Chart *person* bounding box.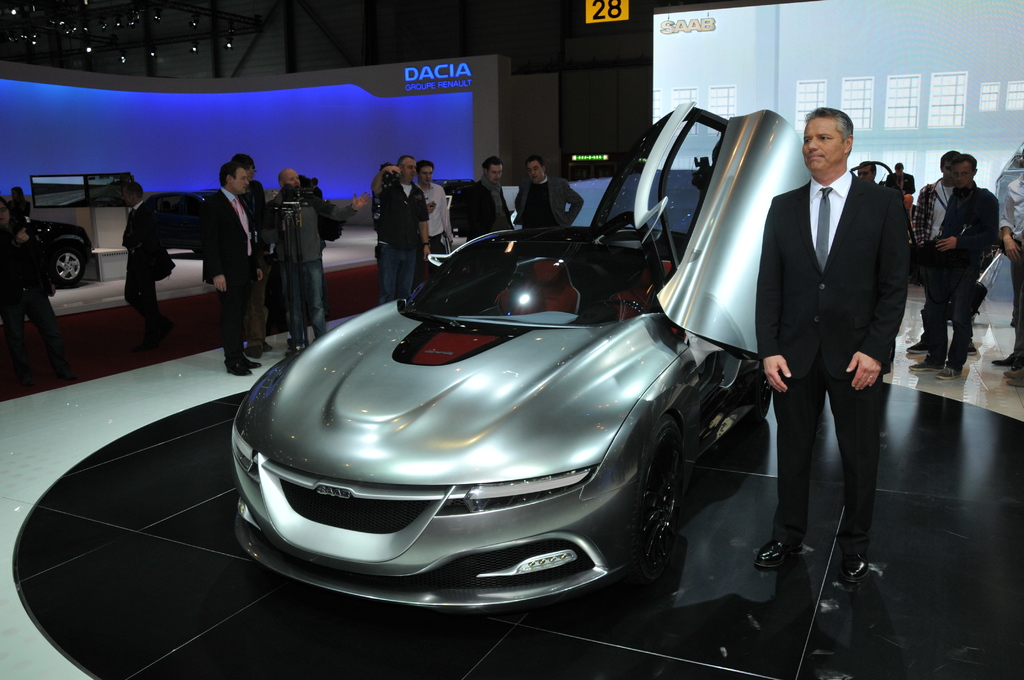
Charted: BBox(885, 159, 917, 197).
